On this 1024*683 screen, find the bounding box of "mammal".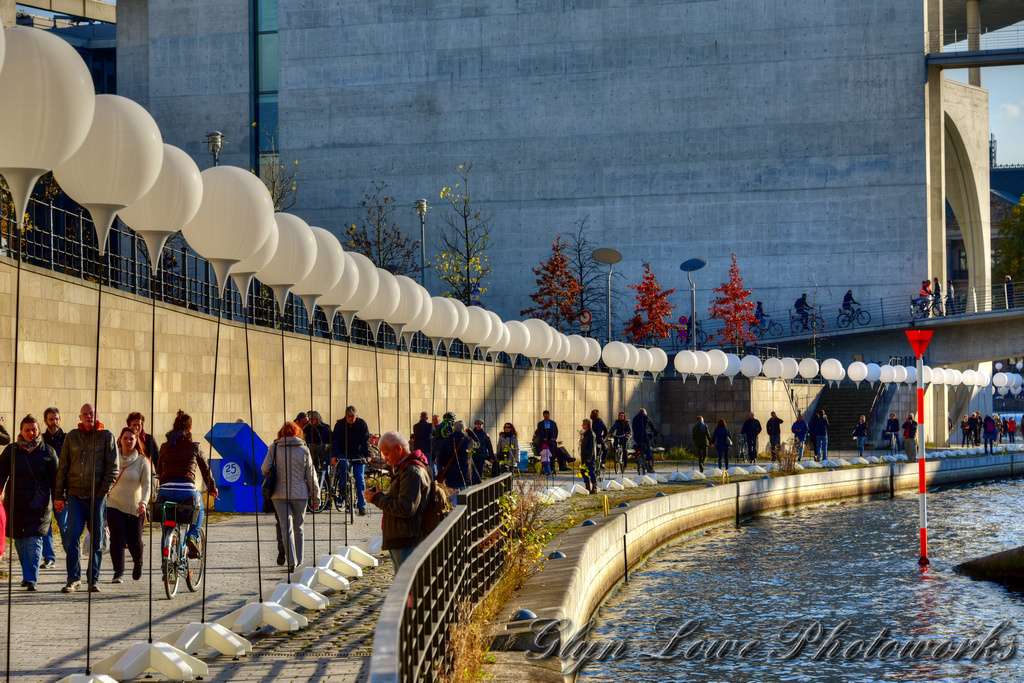
Bounding box: <region>155, 408, 218, 581</region>.
